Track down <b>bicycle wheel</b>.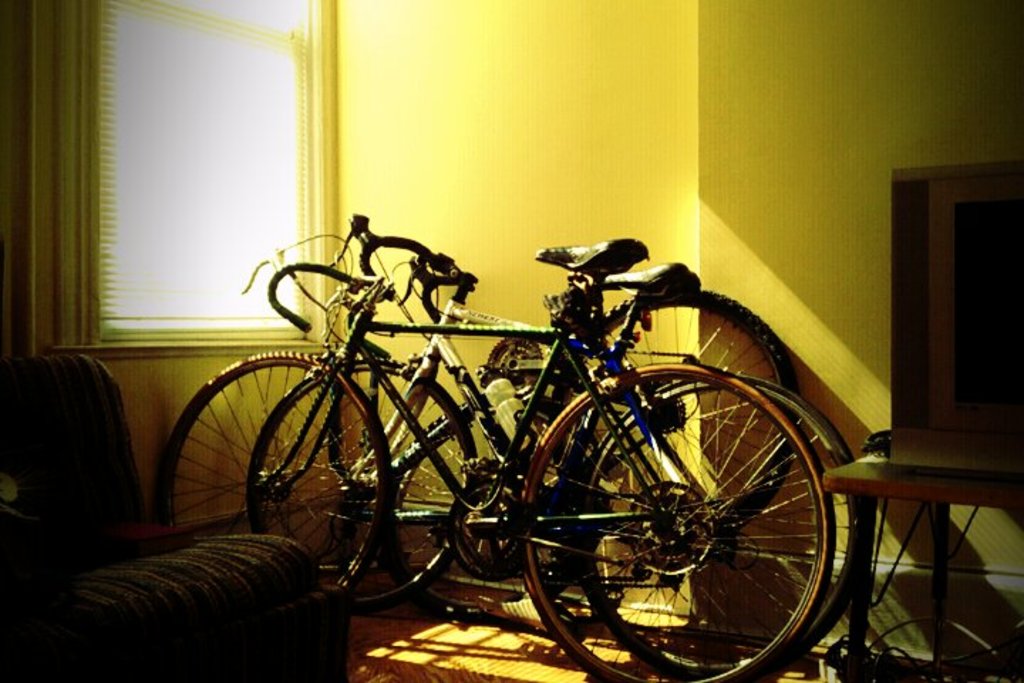
Tracked to 246, 349, 475, 613.
